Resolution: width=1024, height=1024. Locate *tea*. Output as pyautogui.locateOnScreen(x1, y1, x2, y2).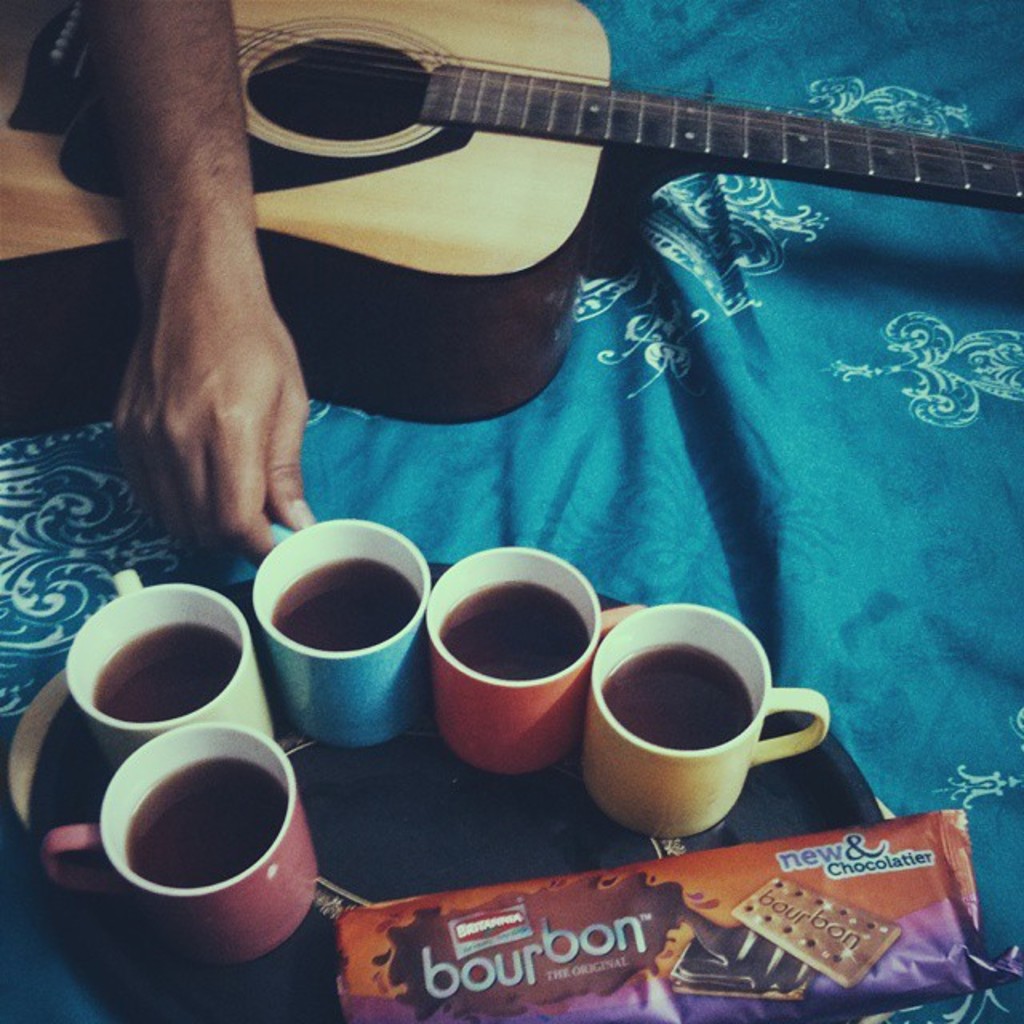
pyautogui.locateOnScreen(275, 566, 414, 650).
